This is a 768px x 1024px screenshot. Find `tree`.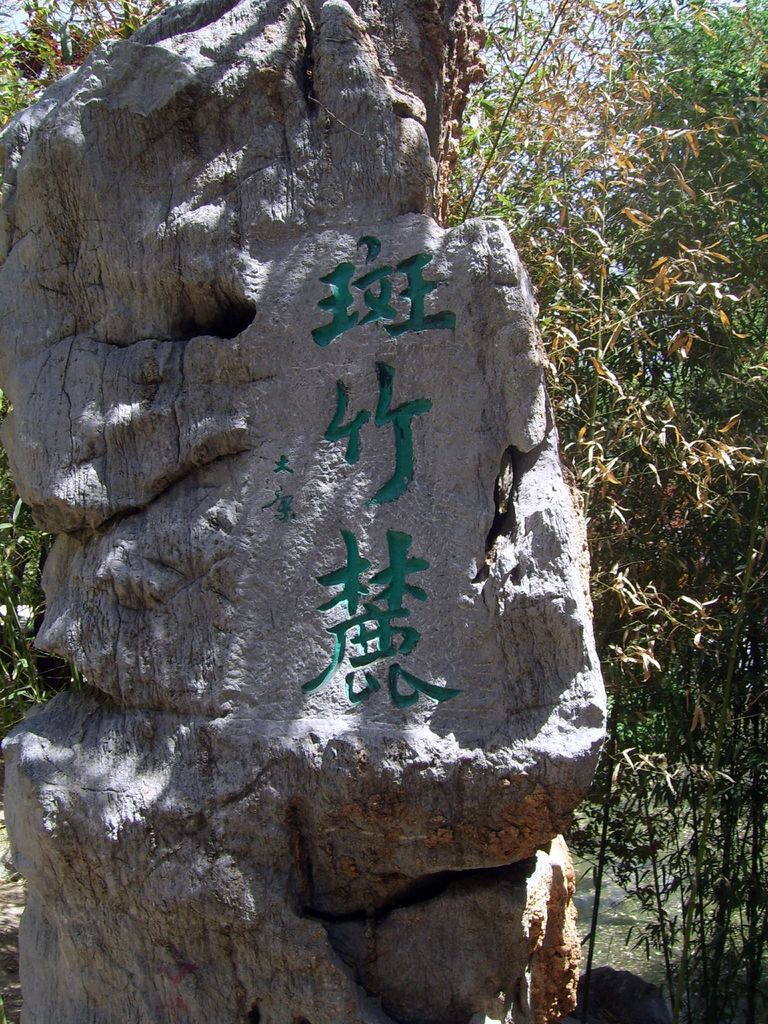
Bounding box: left=458, top=0, right=767, bottom=1023.
